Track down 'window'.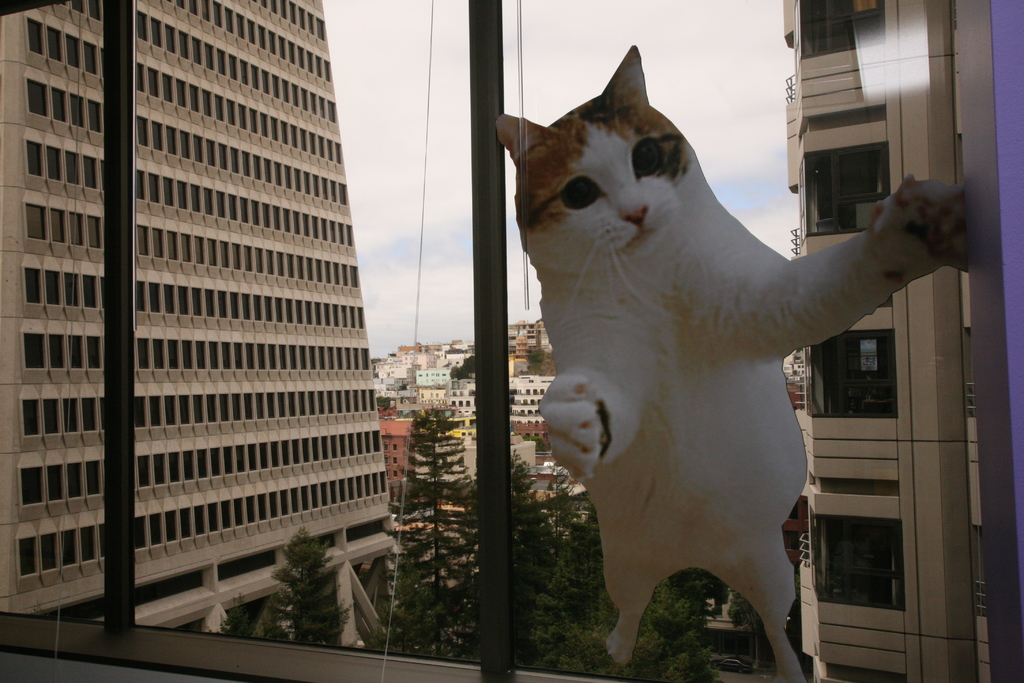
Tracked to <region>51, 206, 67, 242</region>.
